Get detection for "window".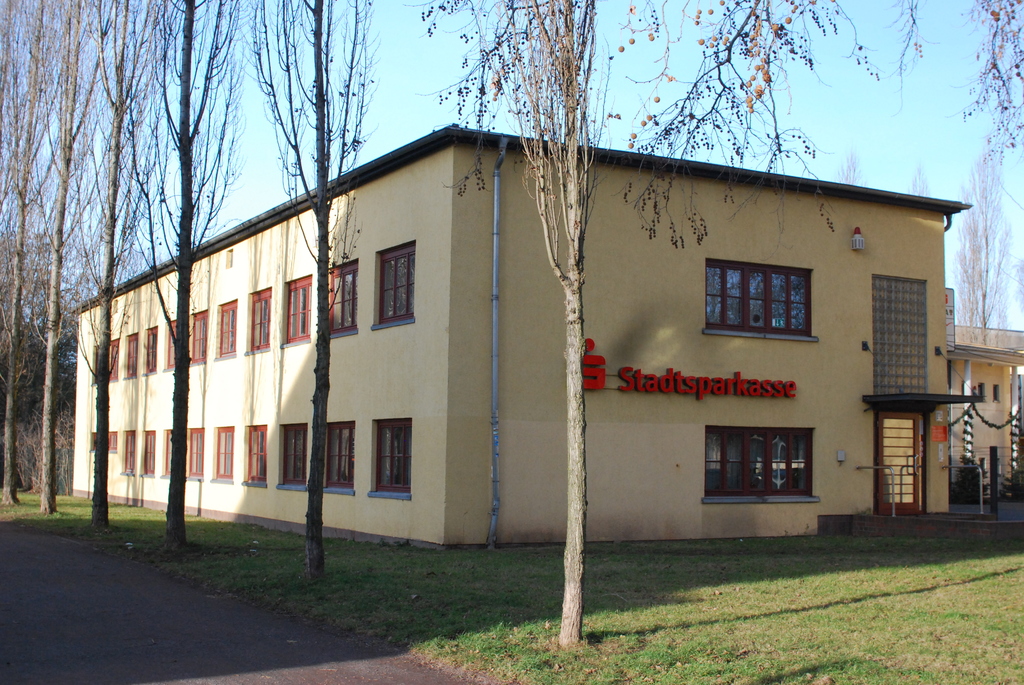
Detection: bbox=[703, 257, 818, 340].
